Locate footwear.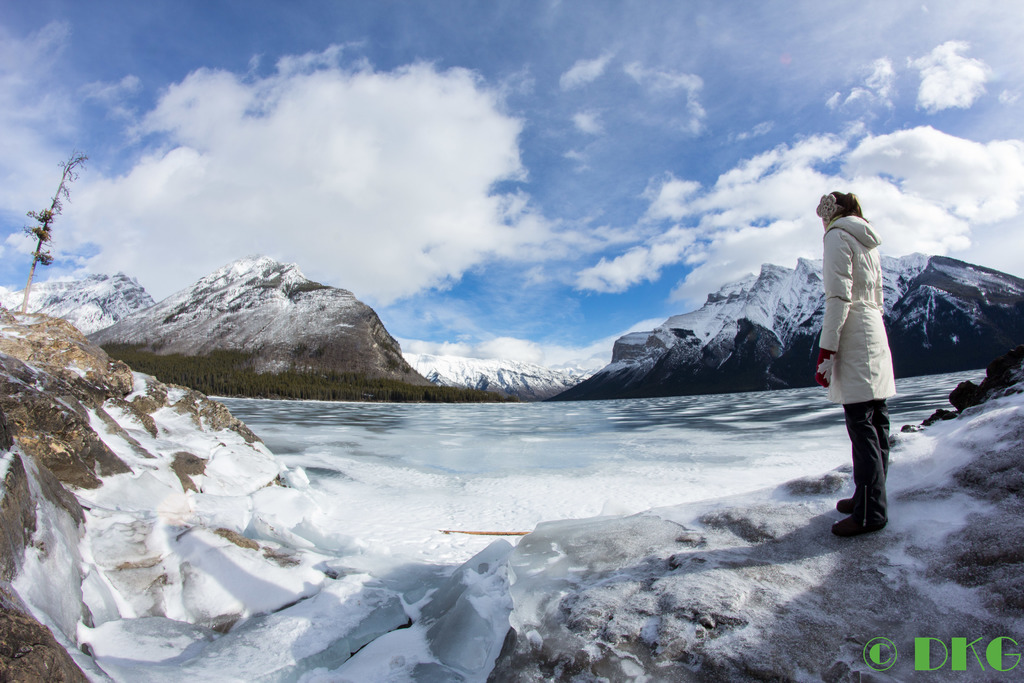
Bounding box: (x1=836, y1=491, x2=863, y2=513).
